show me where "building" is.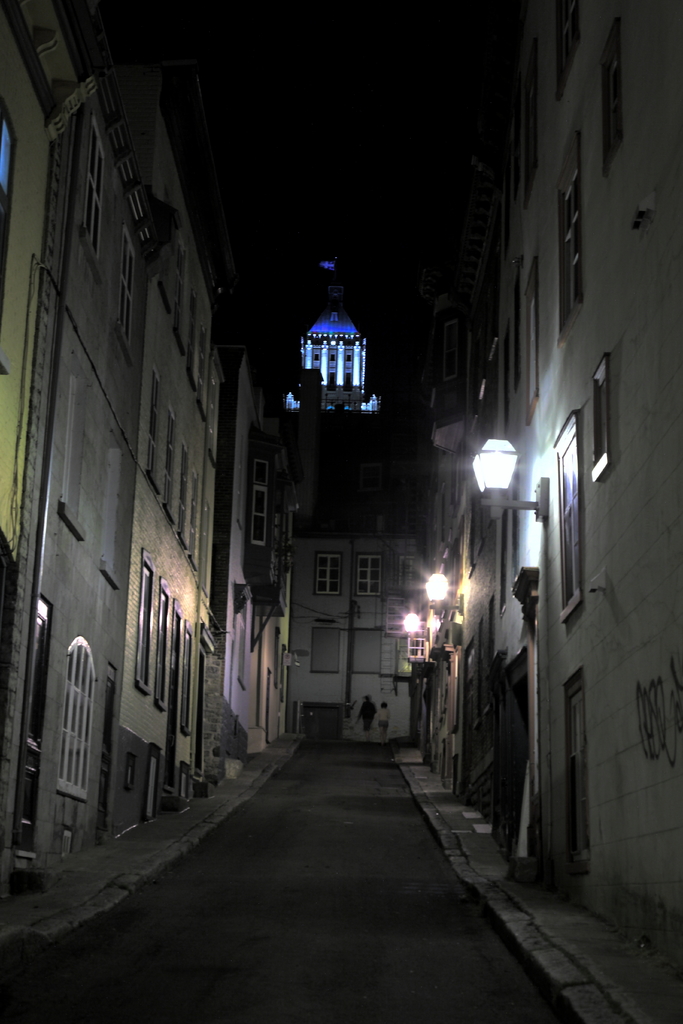
"building" is at bbox=(500, 0, 682, 969).
